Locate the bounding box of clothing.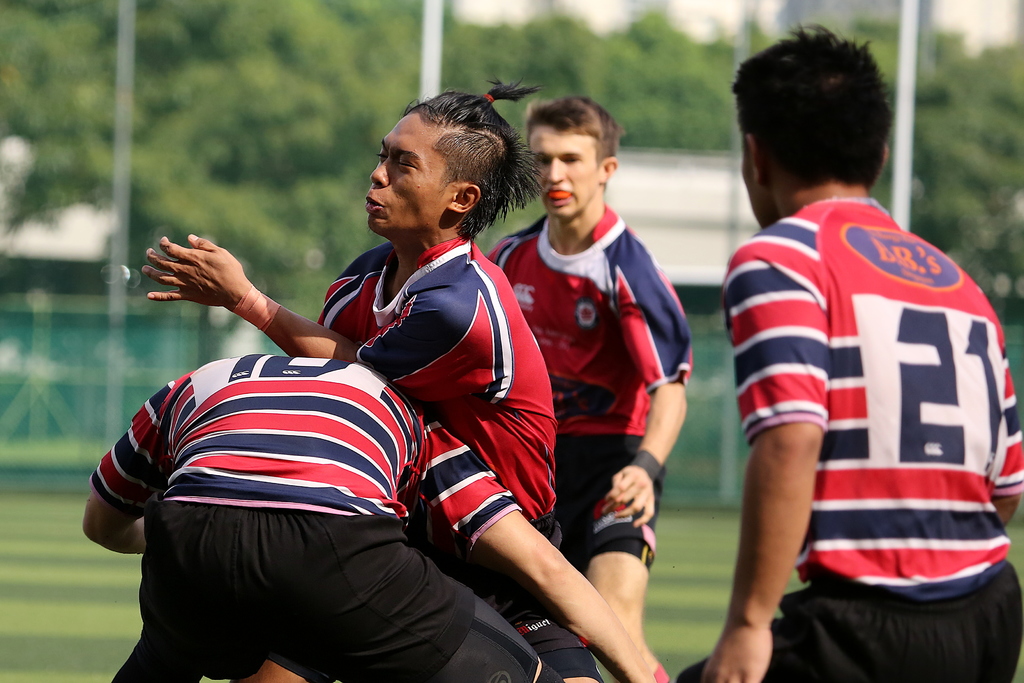
Bounding box: x1=726, y1=179, x2=1003, y2=645.
